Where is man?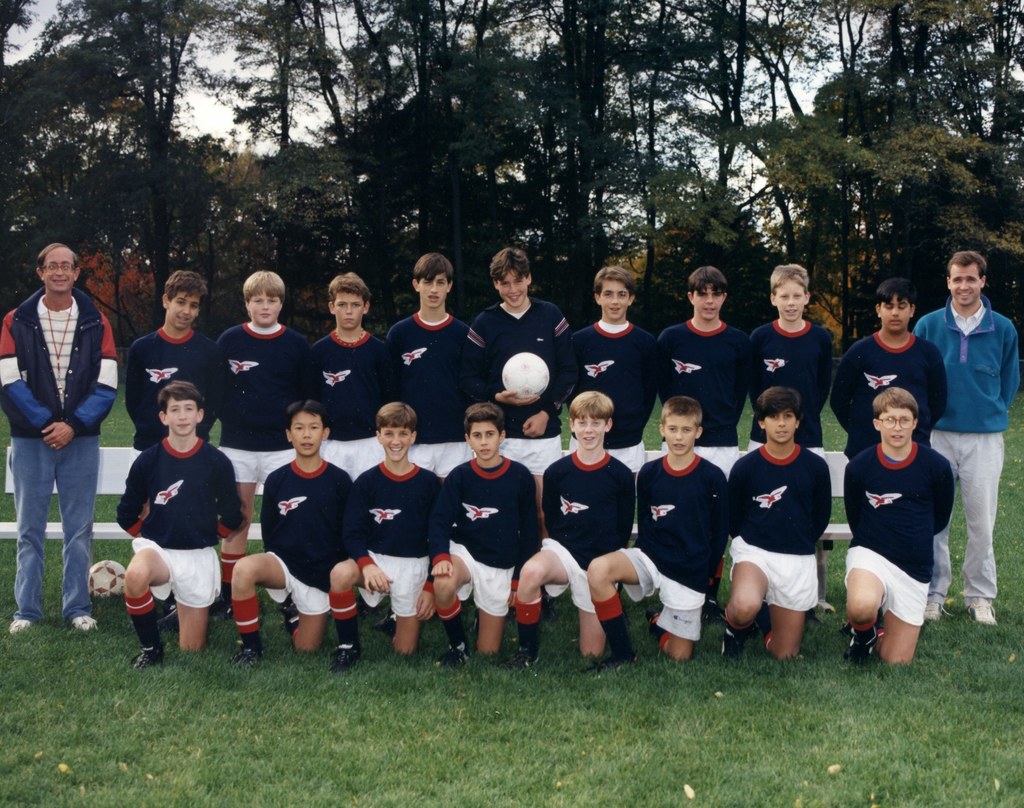
box=[432, 401, 540, 662].
